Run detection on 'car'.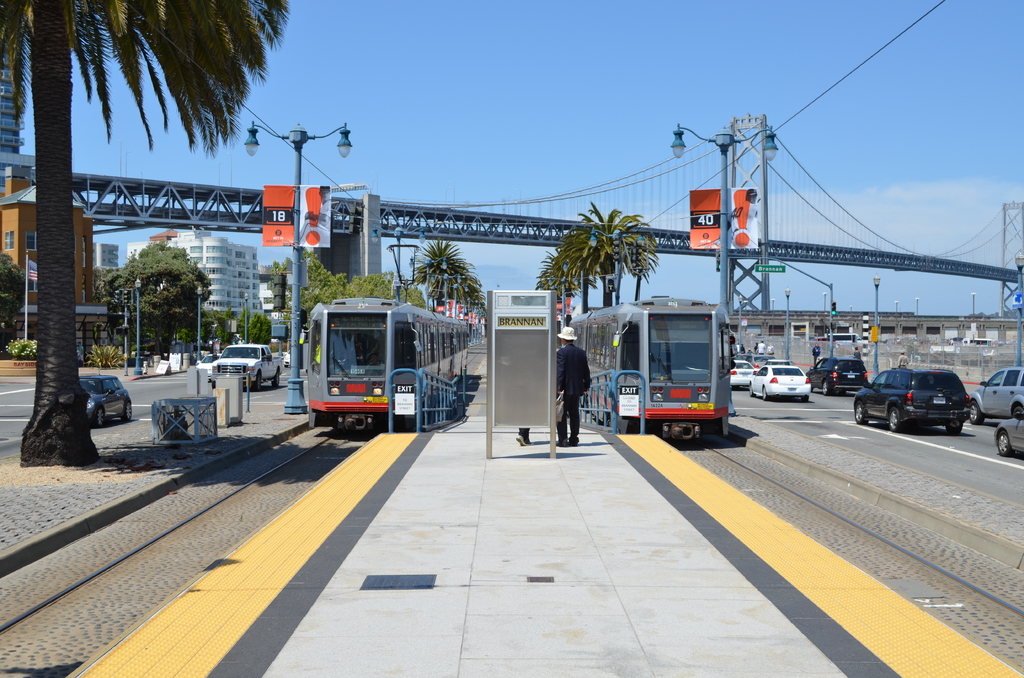
Result: {"left": 853, "top": 367, "right": 970, "bottom": 432}.
